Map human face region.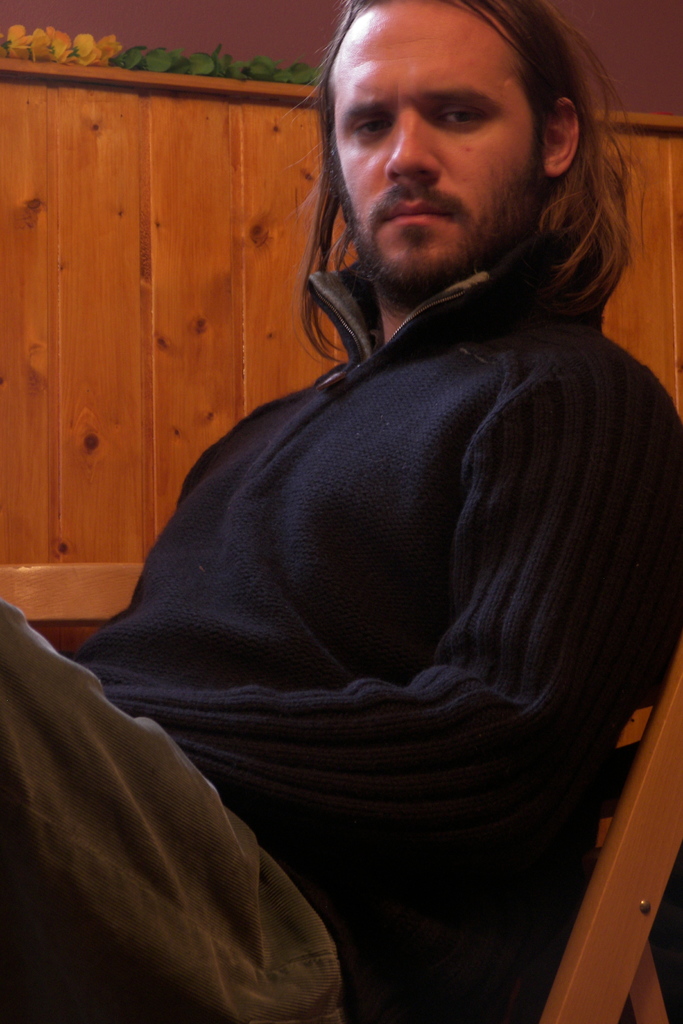
Mapped to rect(317, 0, 553, 292).
